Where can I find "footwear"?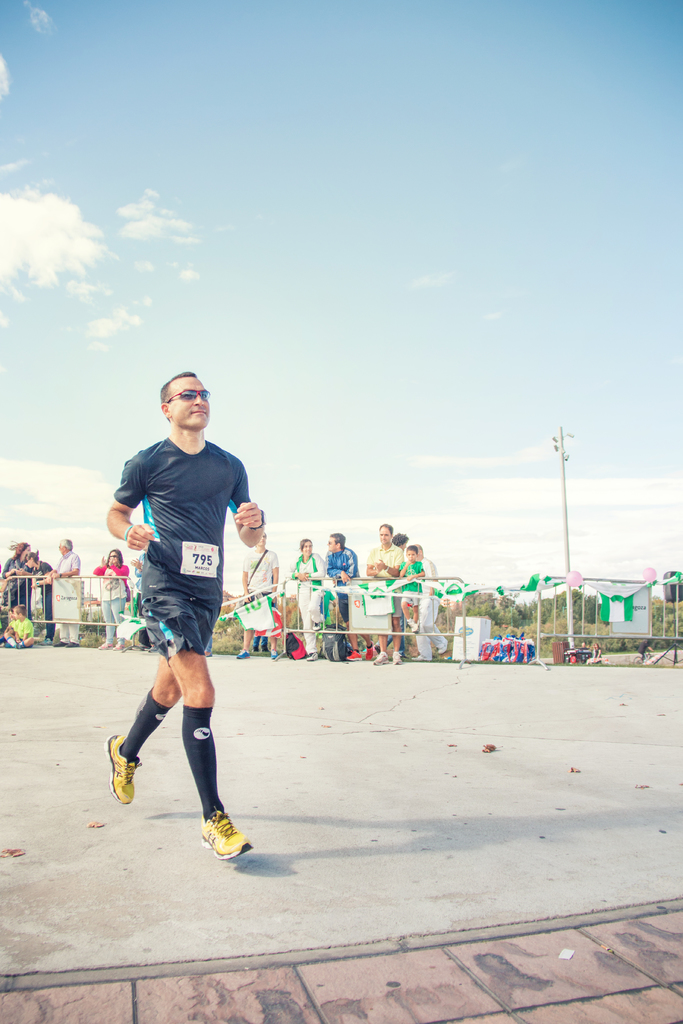
You can find it at region(111, 638, 122, 648).
